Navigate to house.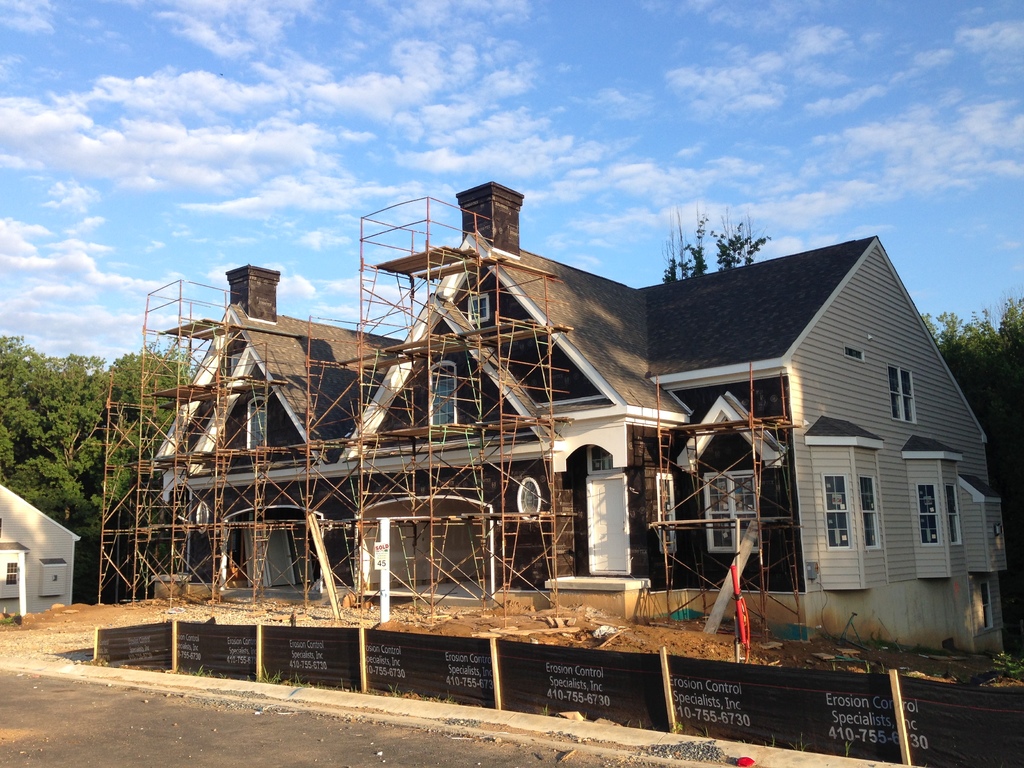
Navigation target: box=[0, 468, 97, 628].
